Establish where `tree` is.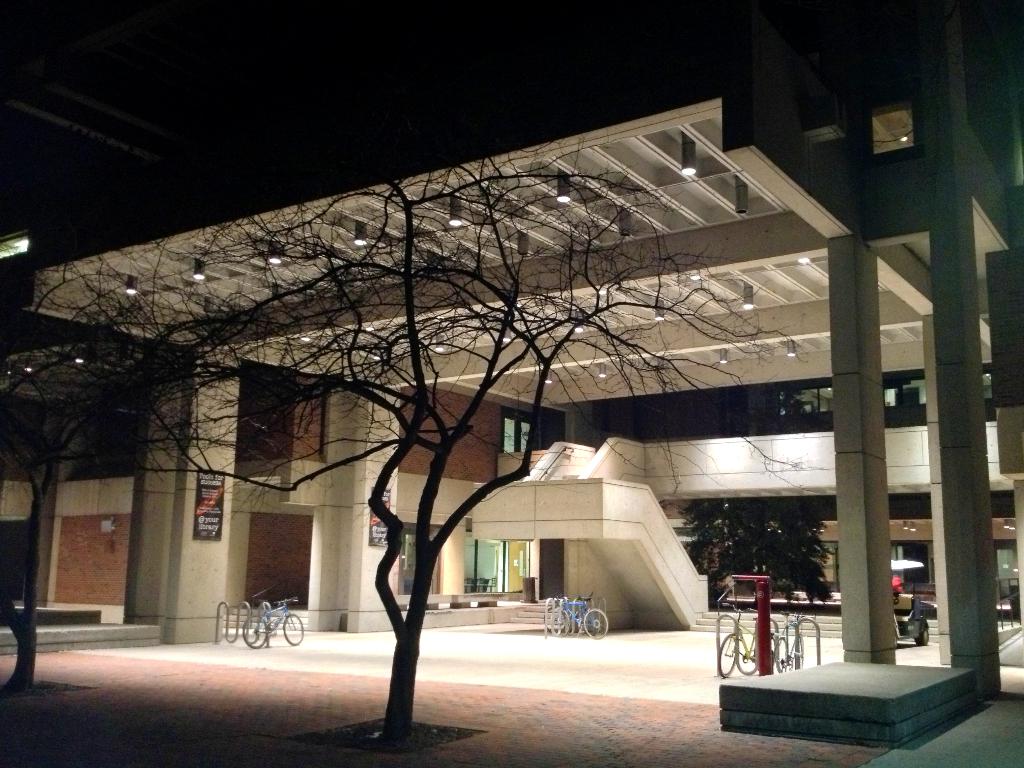
Established at (left=674, top=497, right=834, bottom=611).
